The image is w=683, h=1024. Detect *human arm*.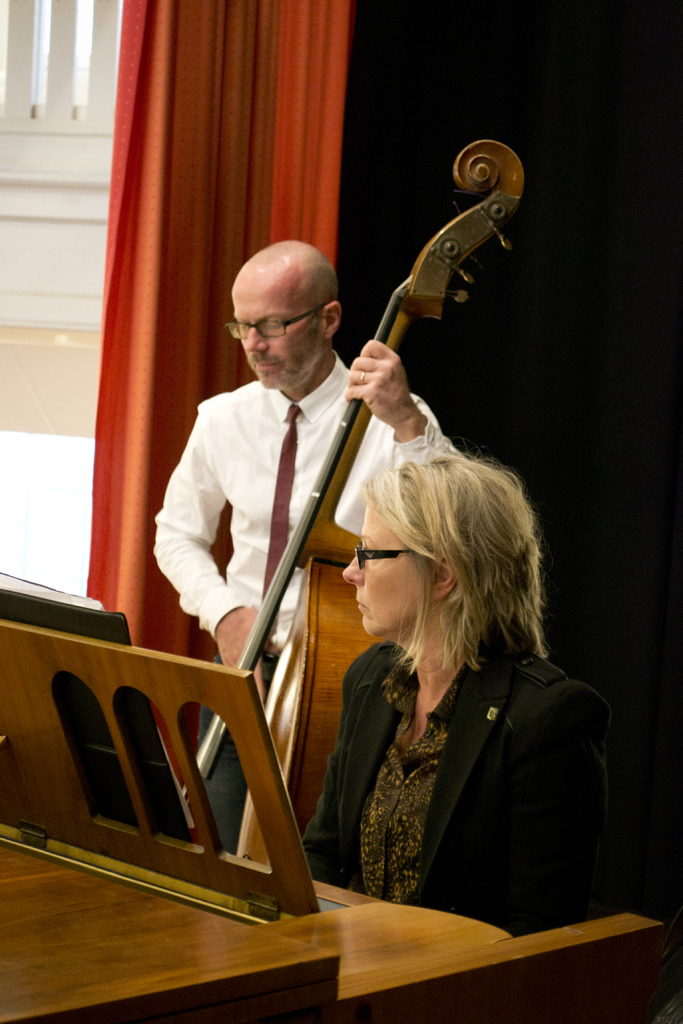
Detection: crop(329, 318, 470, 470).
